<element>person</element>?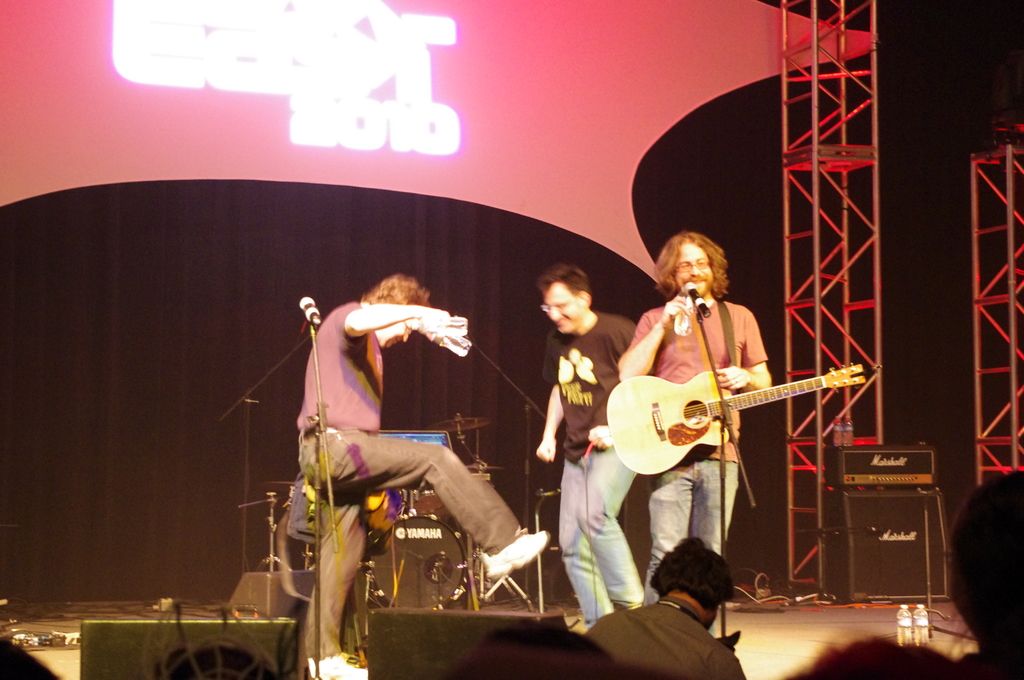
box=[582, 534, 742, 679]
